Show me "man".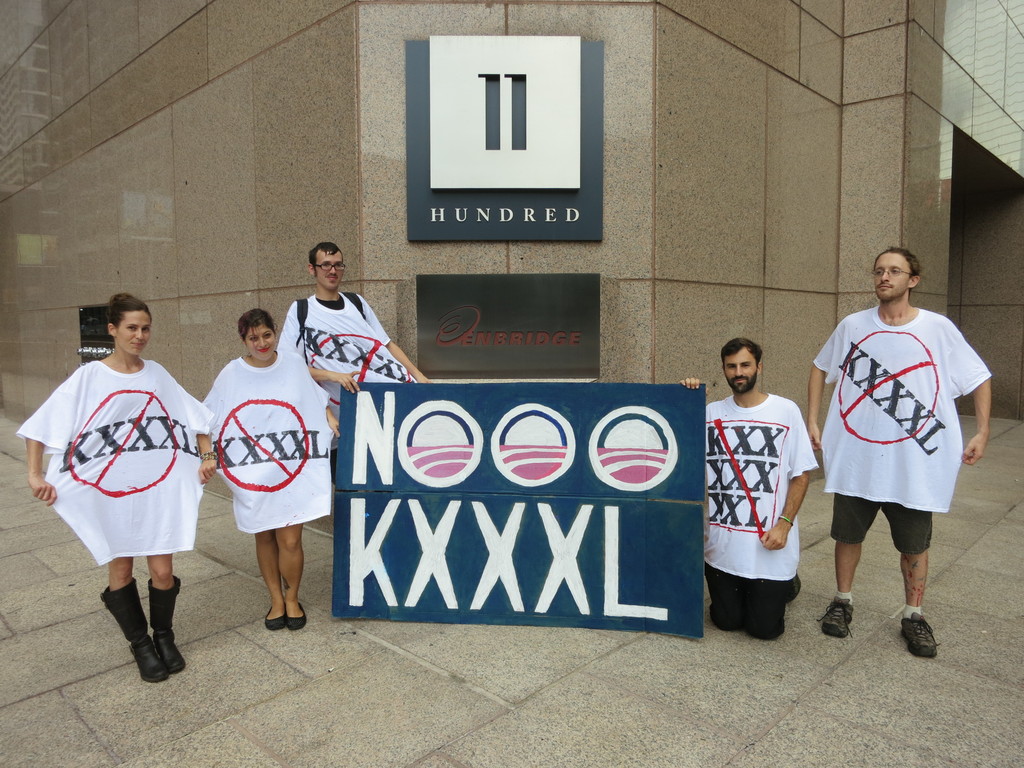
"man" is here: {"x1": 678, "y1": 335, "x2": 817, "y2": 641}.
